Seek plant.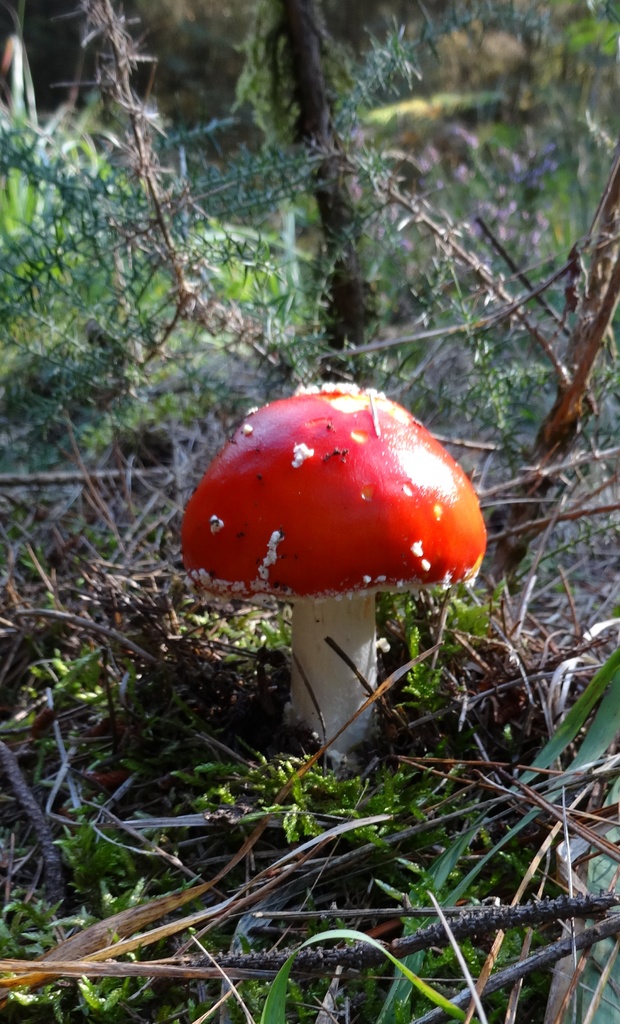
Rect(0, 521, 286, 785).
